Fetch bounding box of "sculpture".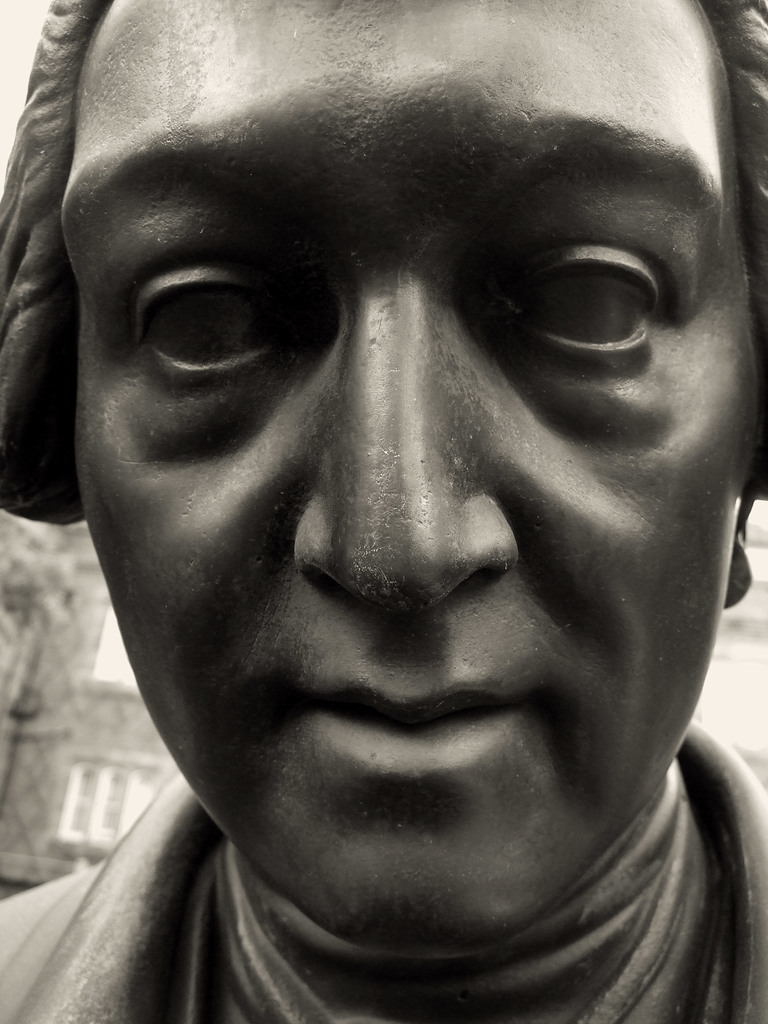
Bbox: {"x1": 0, "y1": 0, "x2": 767, "y2": 989}.
